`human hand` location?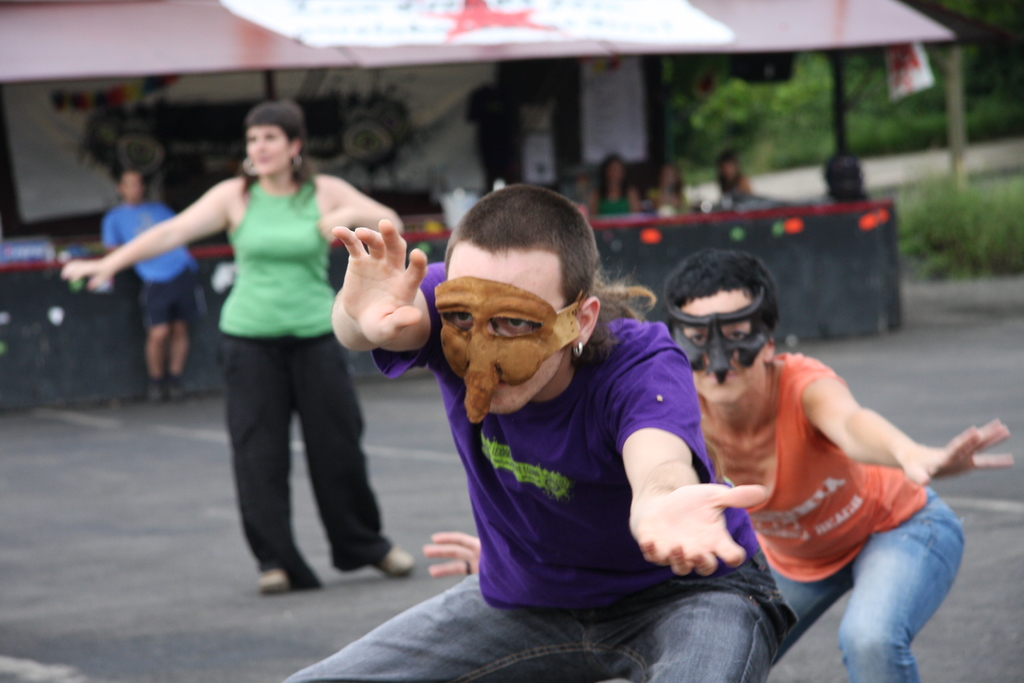
332,217,429,345
